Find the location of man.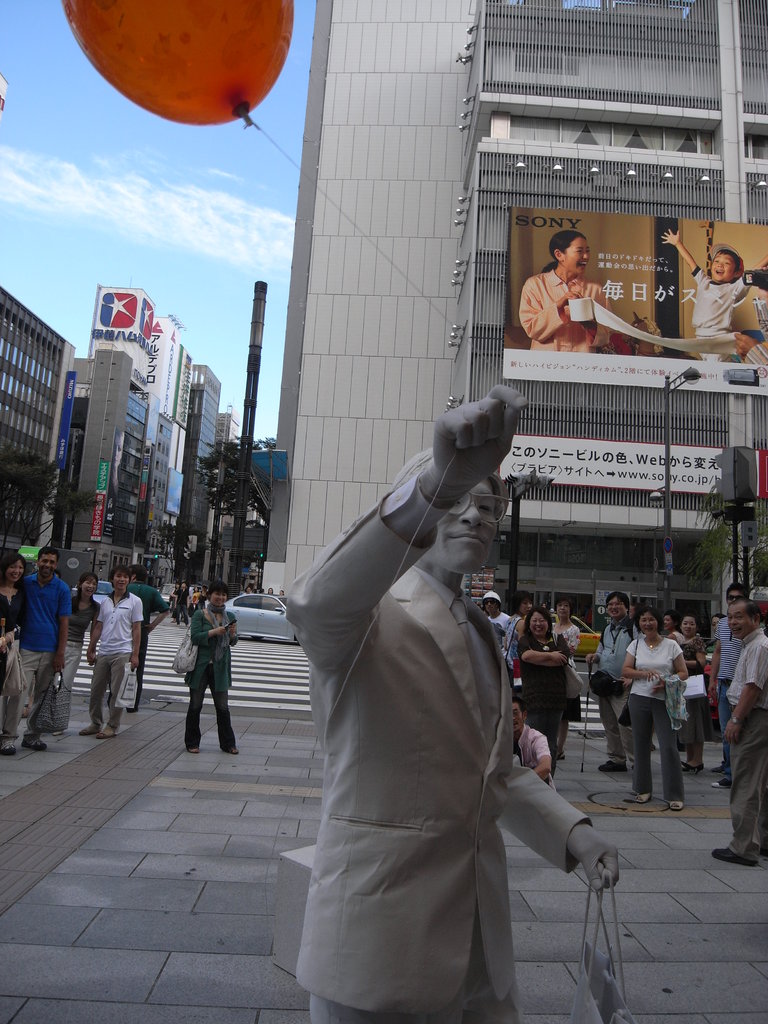
Location: [275, 378, 618, 1023].
